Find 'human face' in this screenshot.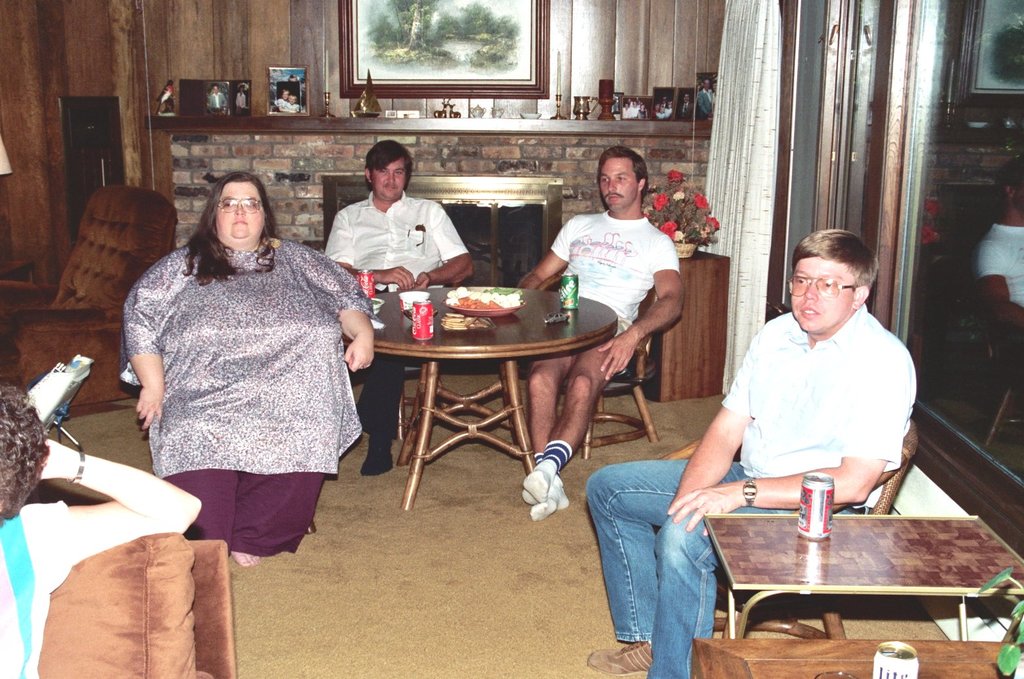
The bounding box for 'human face' is 367,159,404,200.
